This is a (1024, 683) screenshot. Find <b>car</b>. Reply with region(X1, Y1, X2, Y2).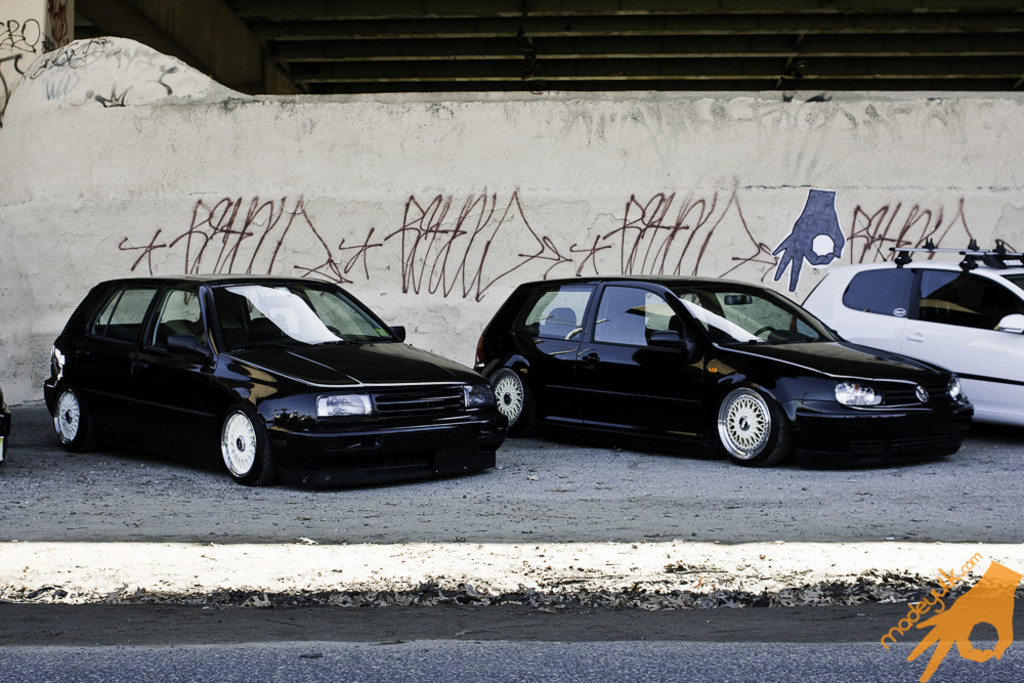
region(36, 266, 536, 489).
